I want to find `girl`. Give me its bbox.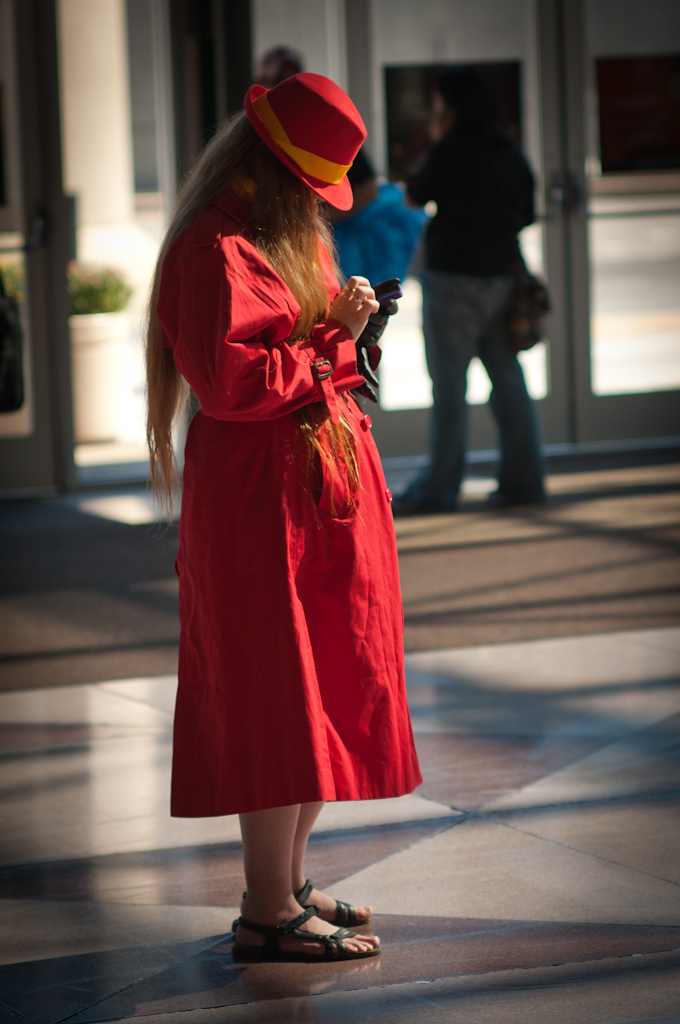
[left=146, top=72, right=424, bottom=955].
